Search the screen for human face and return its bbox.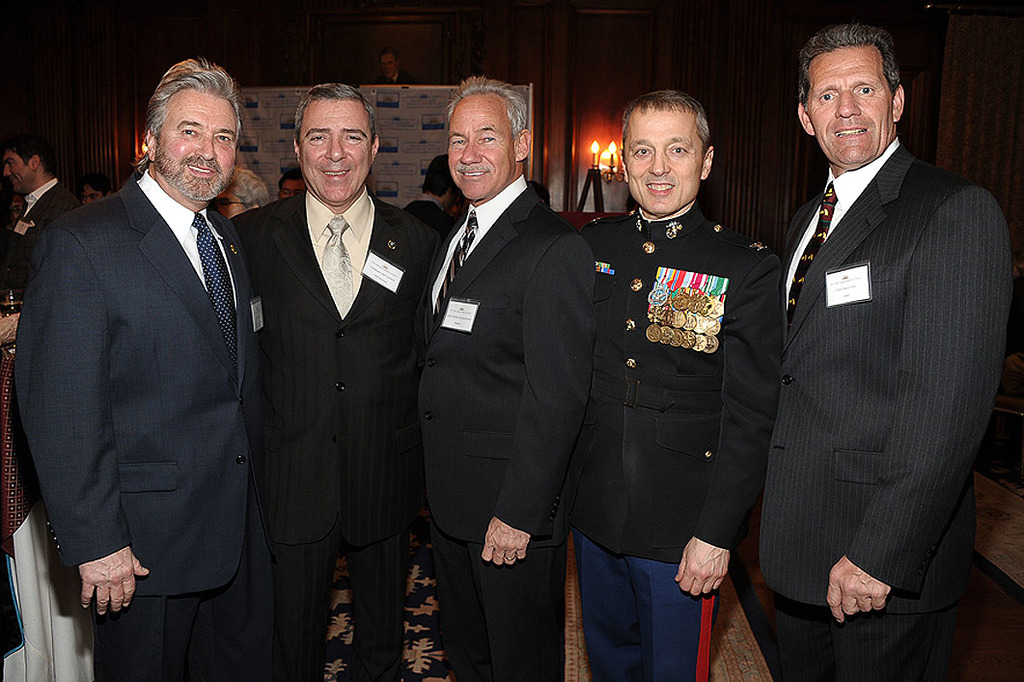
Found: (212,184,239,222).
